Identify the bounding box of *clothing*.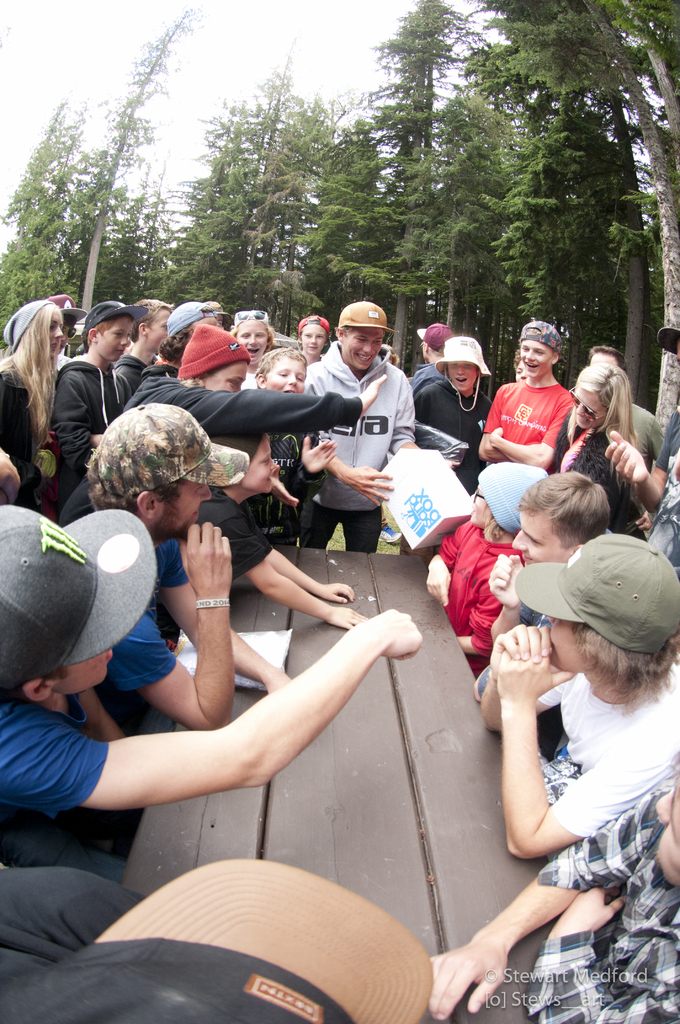
[522, 673, 679, 852].
